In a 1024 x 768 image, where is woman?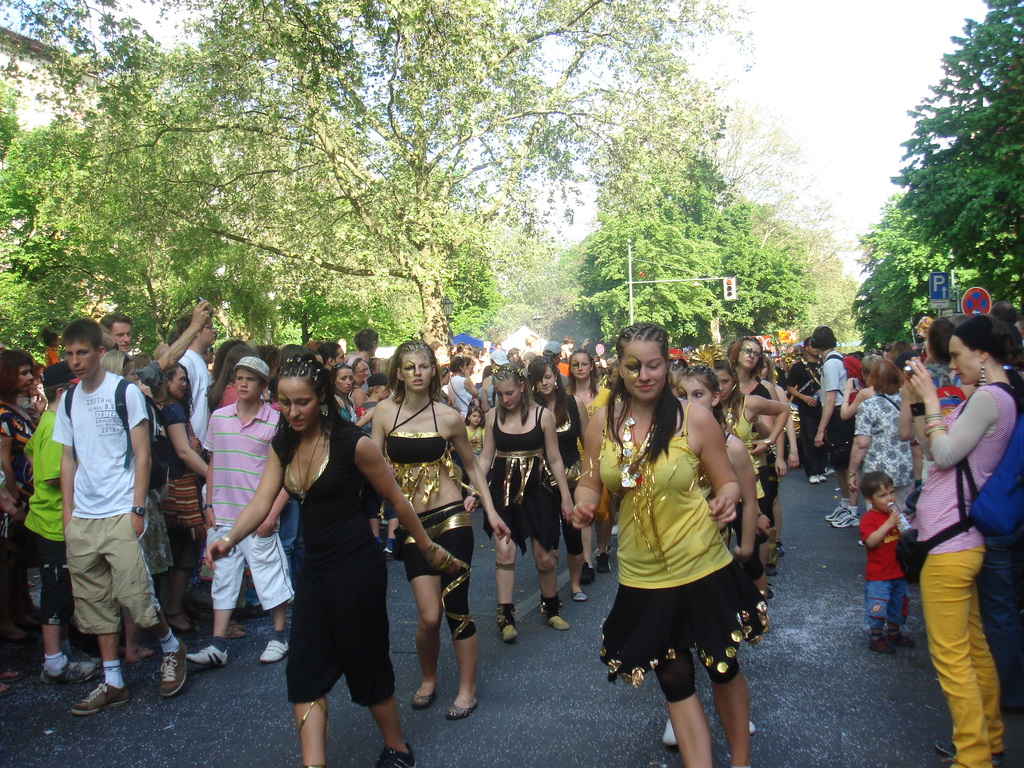
(334,362,360,420).
